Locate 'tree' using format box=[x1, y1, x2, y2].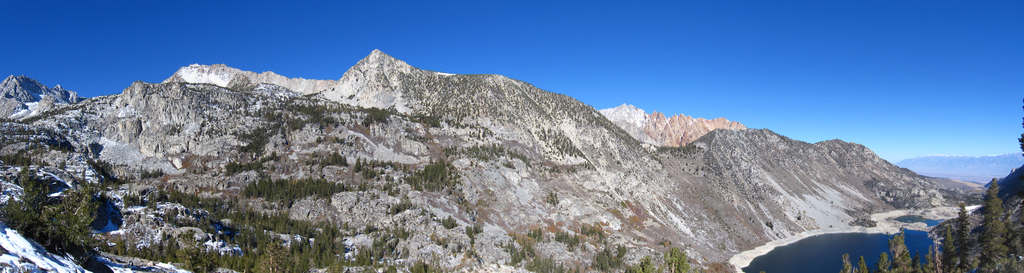
box=[924, 203, 977, 272].
